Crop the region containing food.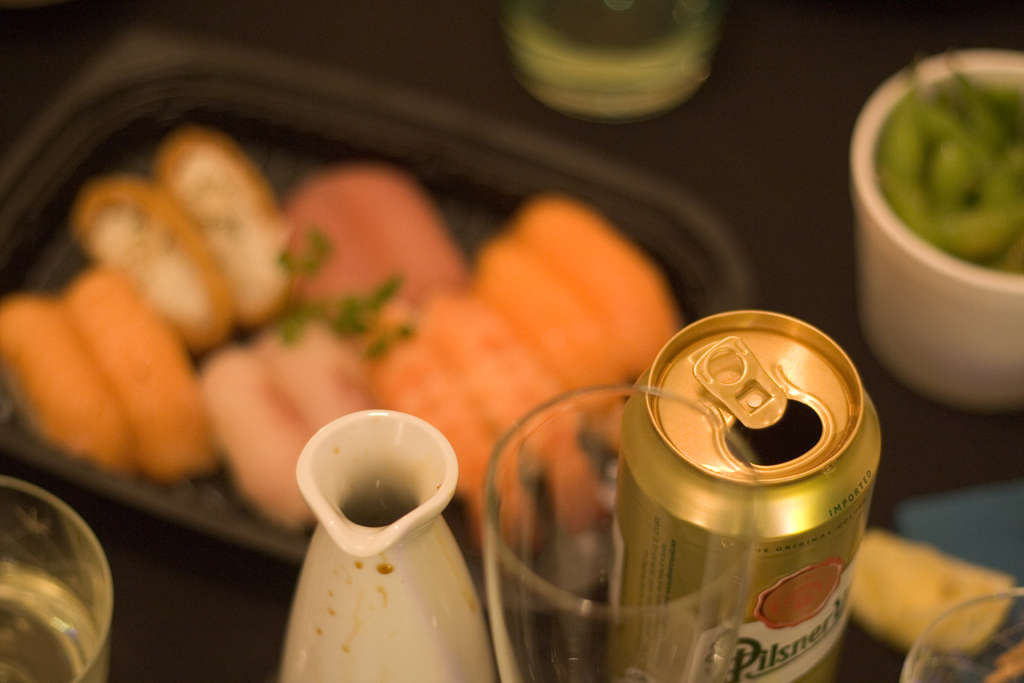
Crop region: 471, 202, 678, 403.
